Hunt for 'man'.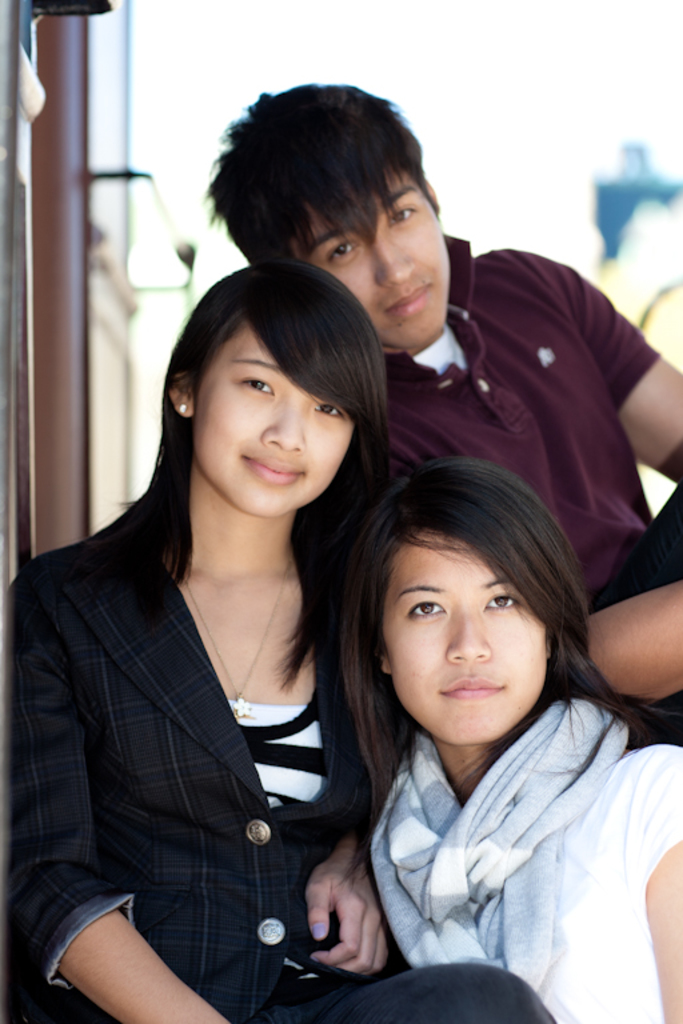
Hunted down at bbox(207, 79, 682, 727).
